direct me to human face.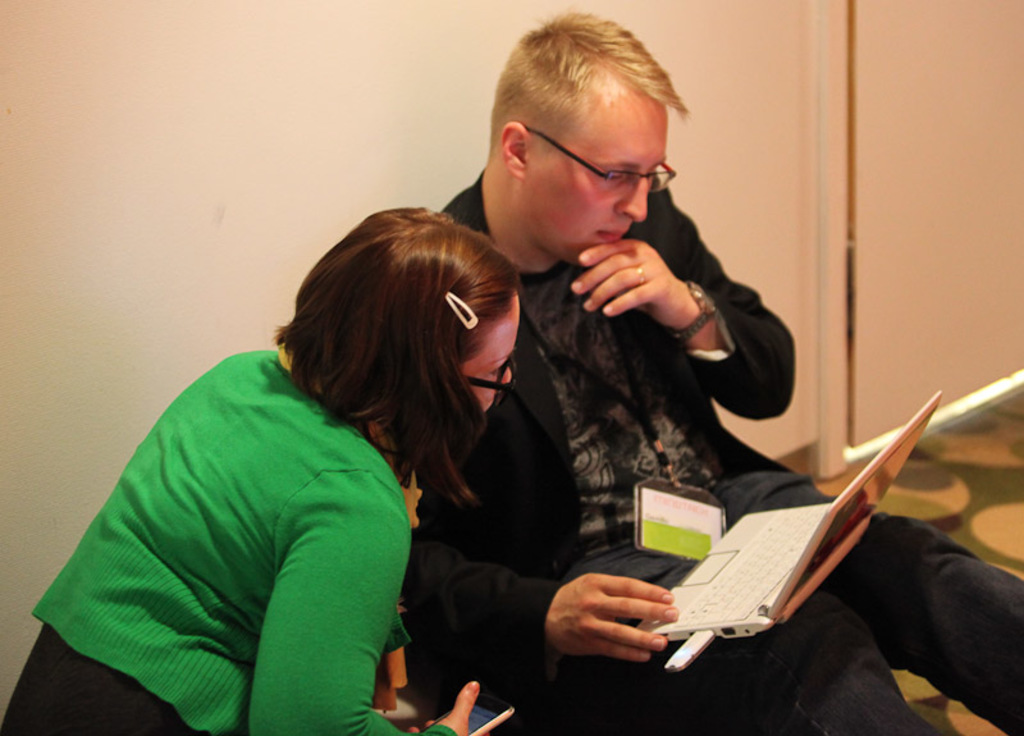
Direction: box=[454, 293, 522, 415].
